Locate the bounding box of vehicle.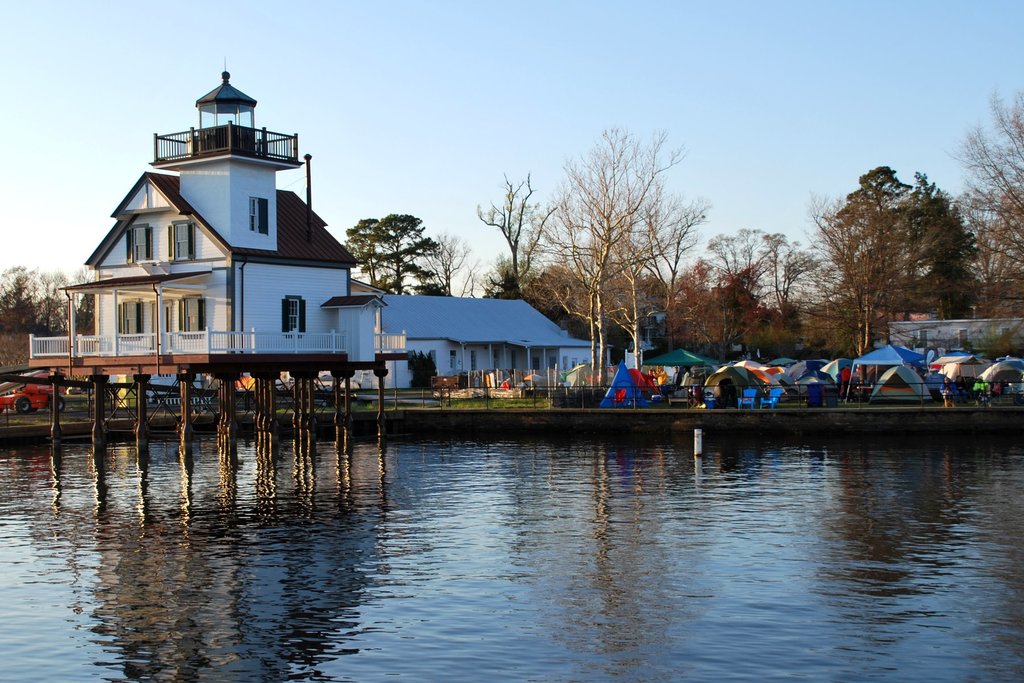
Bounding box: x1=53, y1=383, x2=121, y2=409.
